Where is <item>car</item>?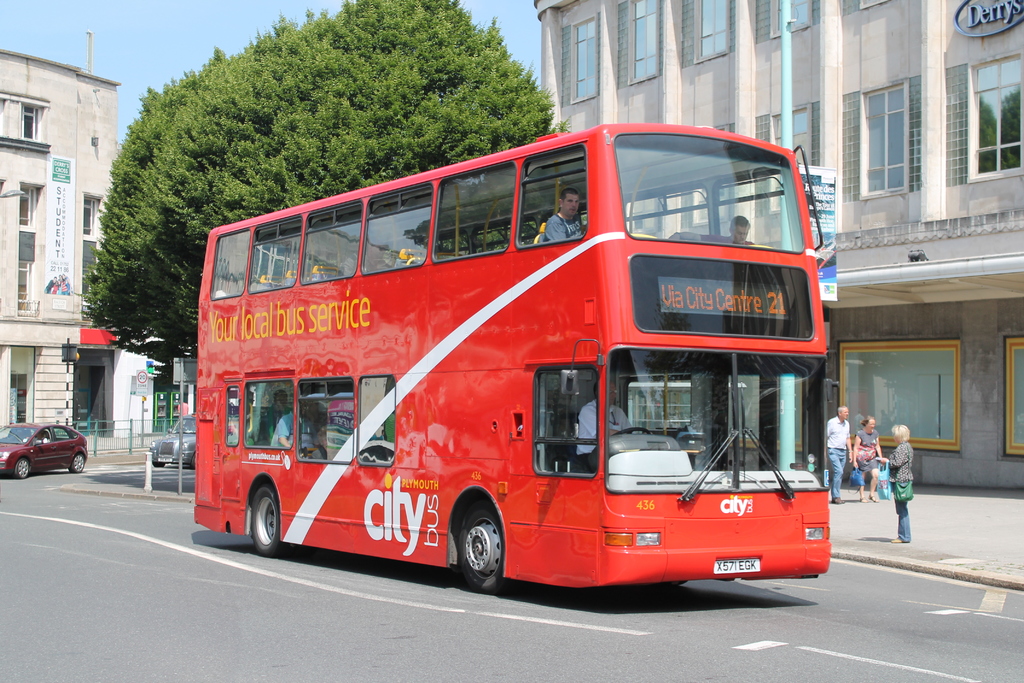
select_region(1, 424, 81, 487).
